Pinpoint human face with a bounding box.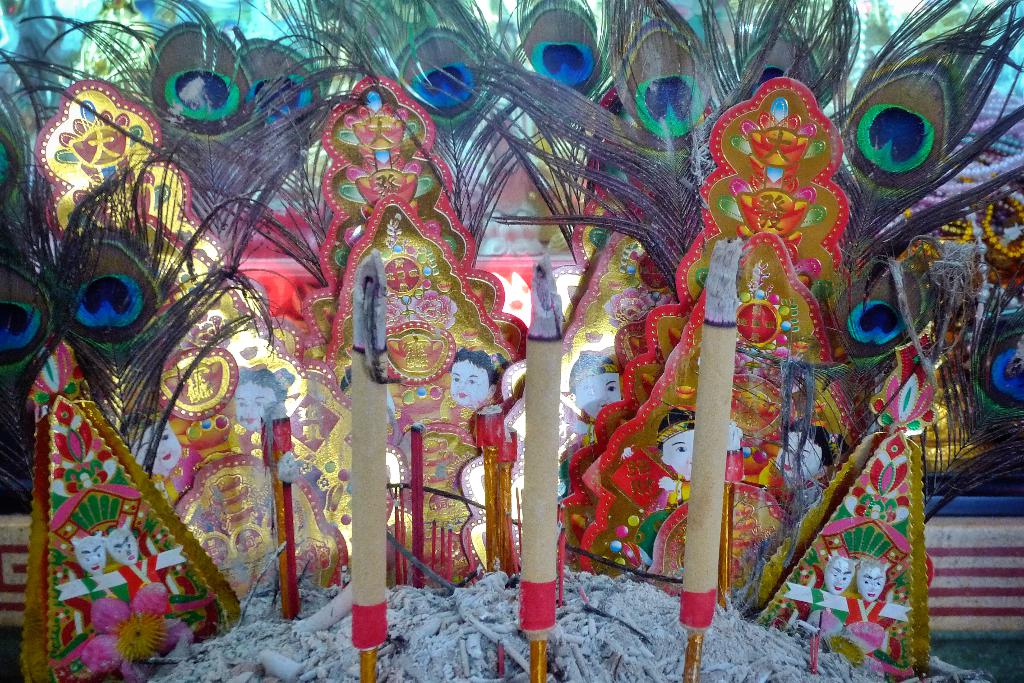
[233,383,272,430].
